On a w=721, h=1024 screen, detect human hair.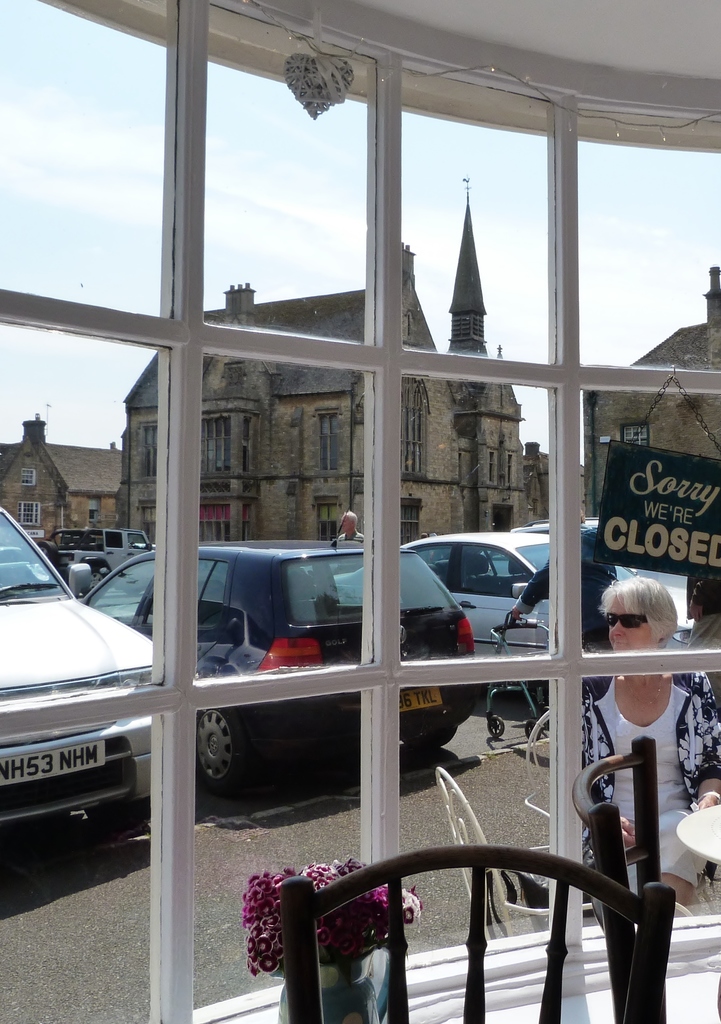
rect(604, 568, 690, 657).
